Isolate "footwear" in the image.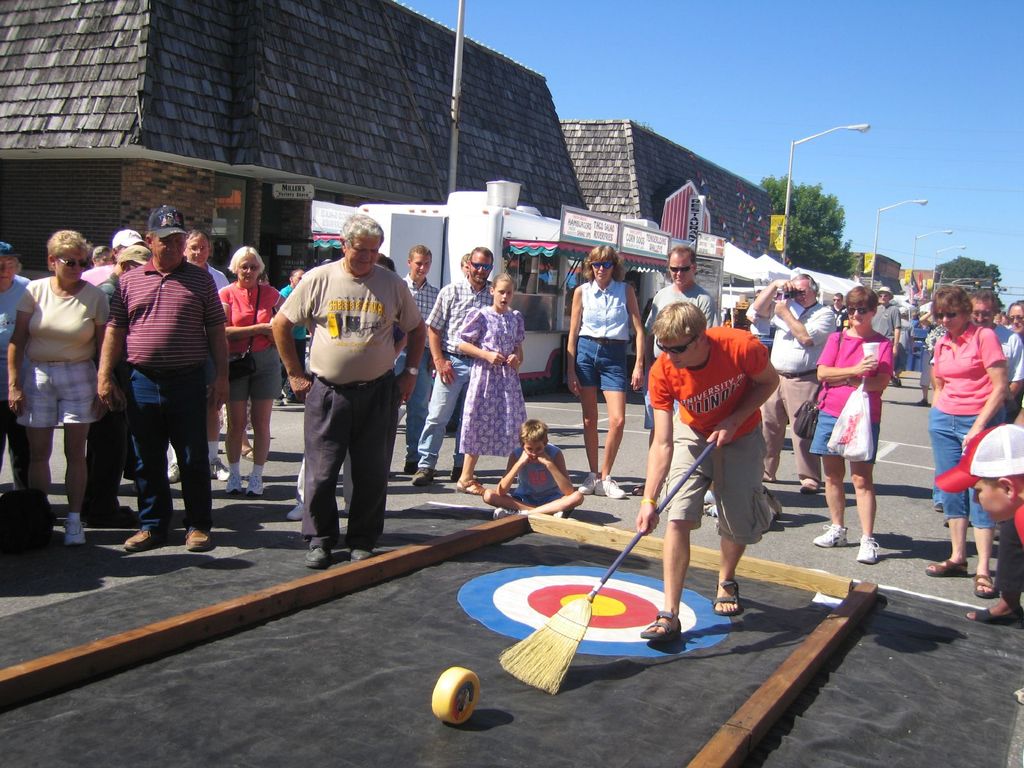
Isolated region: <region>576, 465, 597, 493</region>.
